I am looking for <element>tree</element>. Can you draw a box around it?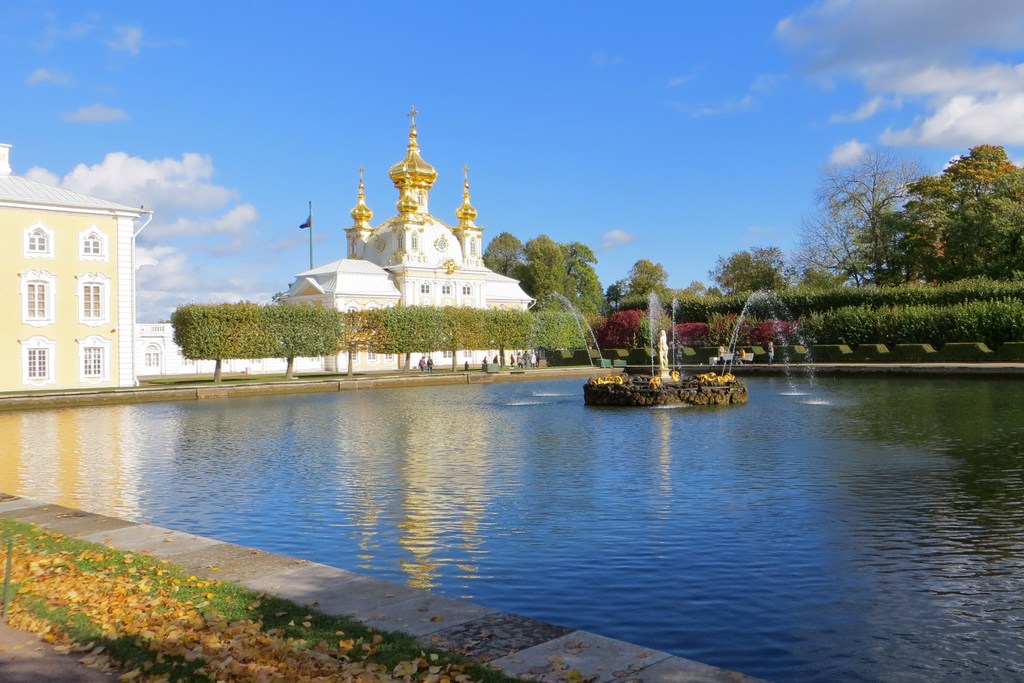
Sure, the bounding box is rect(791, 148, 948, 281).
